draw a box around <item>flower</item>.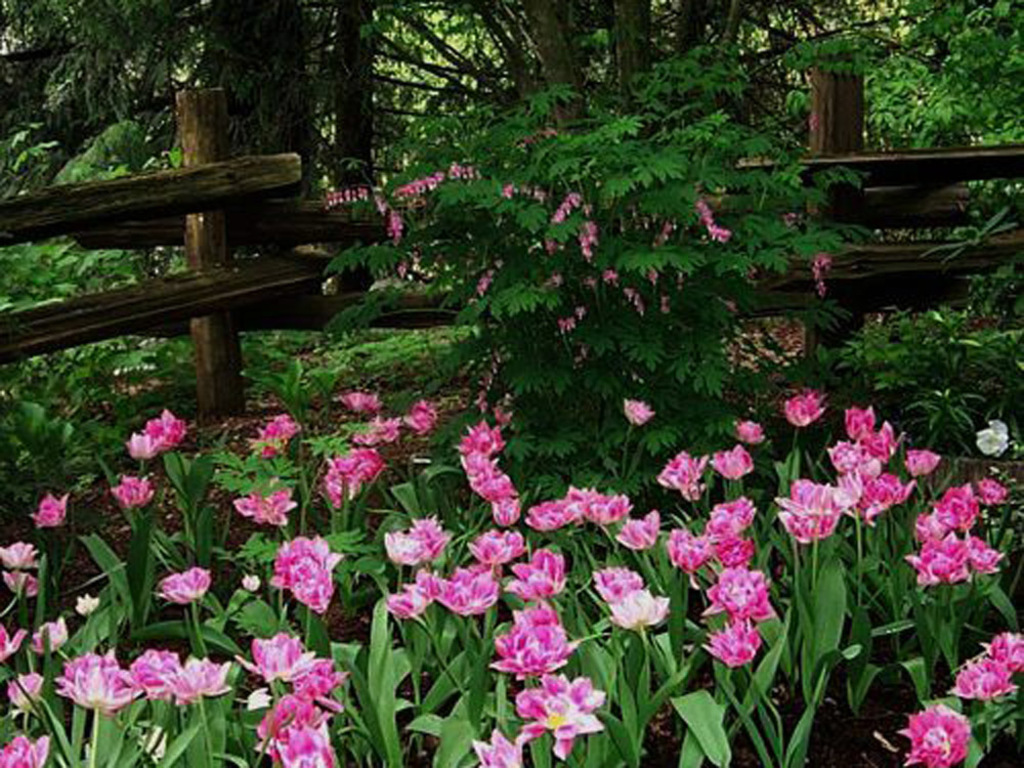
[383, 518, 450, 557].
